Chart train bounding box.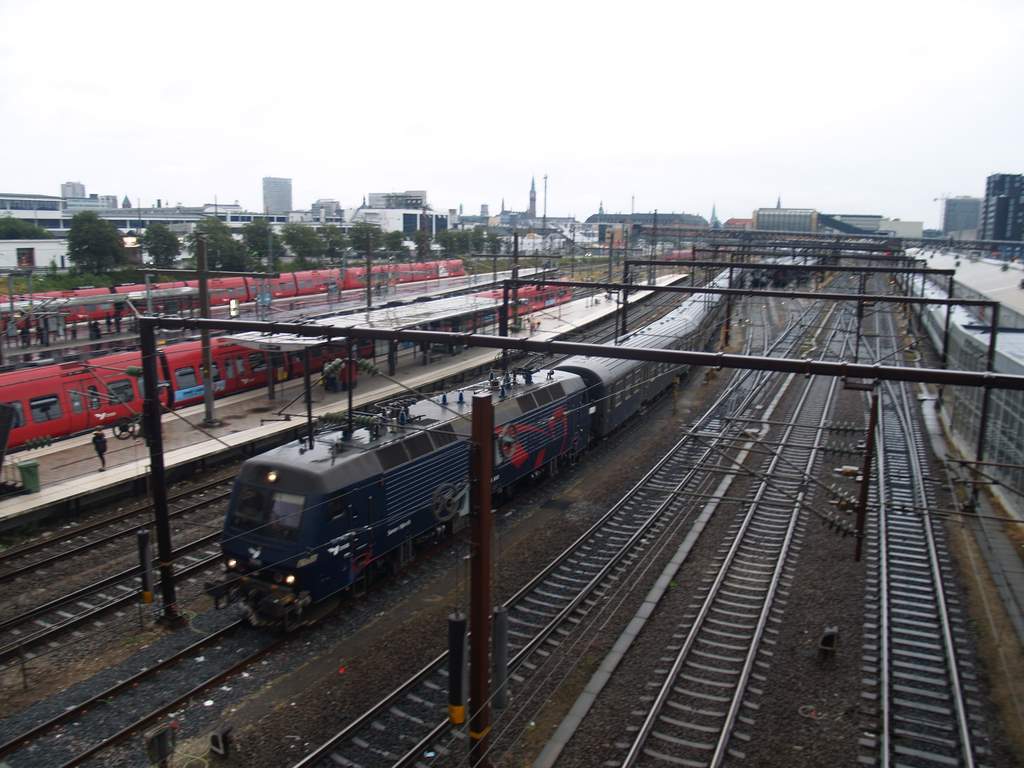
Charted: BBox(0, 270, 467, 365).
